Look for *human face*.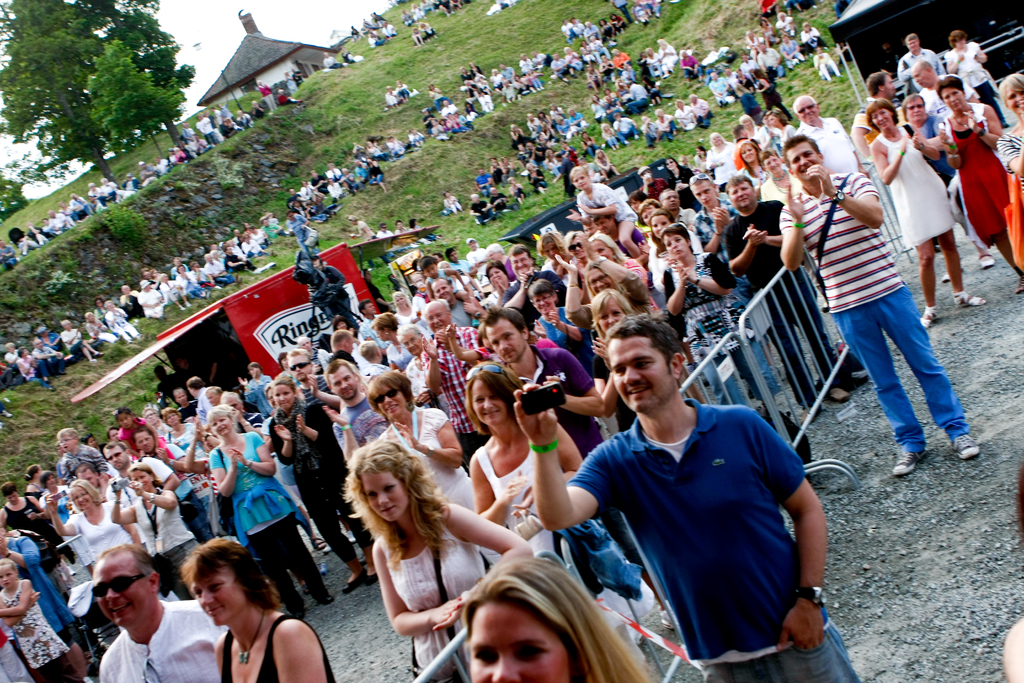
Found: left=364, top=473, right=407, bottom=522.
